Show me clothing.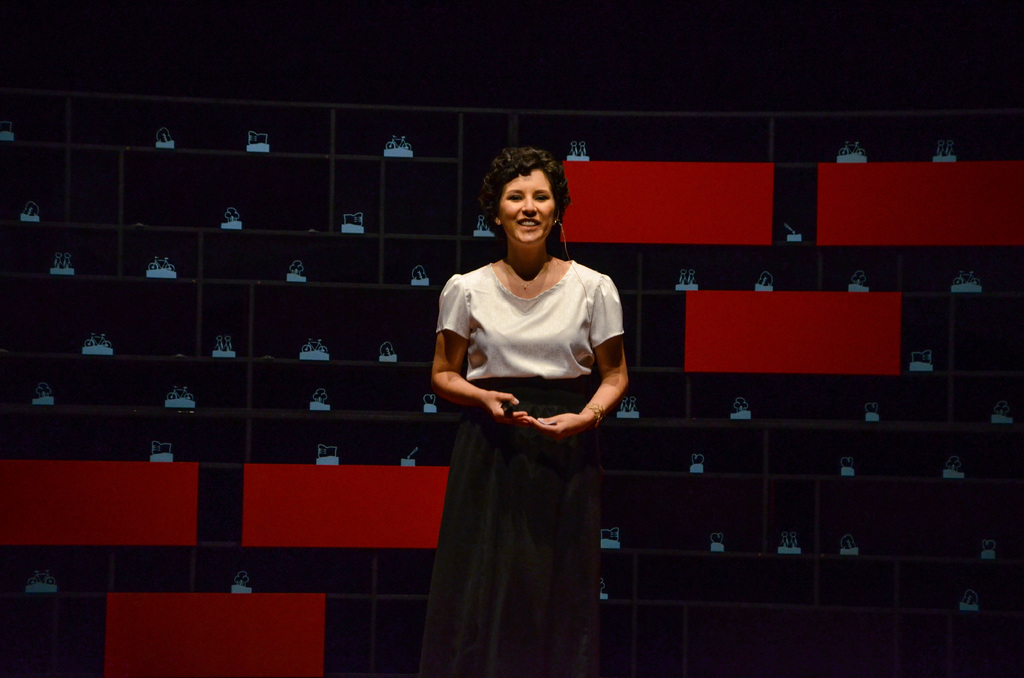
clothing is here: BBox(417, 373, 601, 677).
